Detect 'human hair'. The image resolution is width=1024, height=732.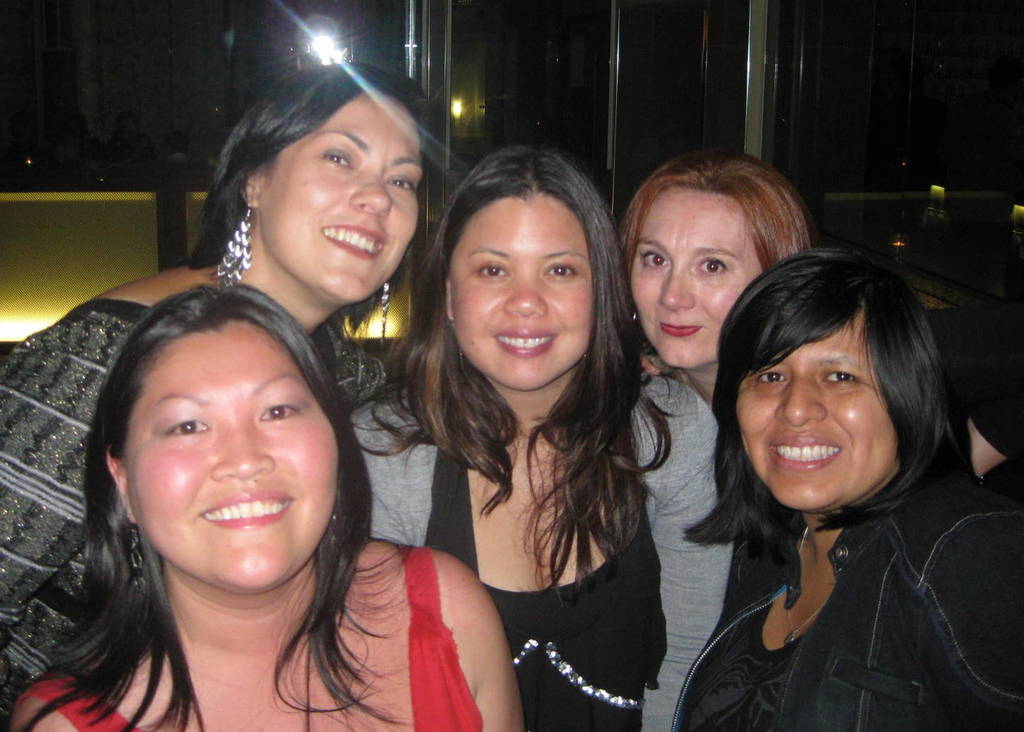
20/287/409/731.
